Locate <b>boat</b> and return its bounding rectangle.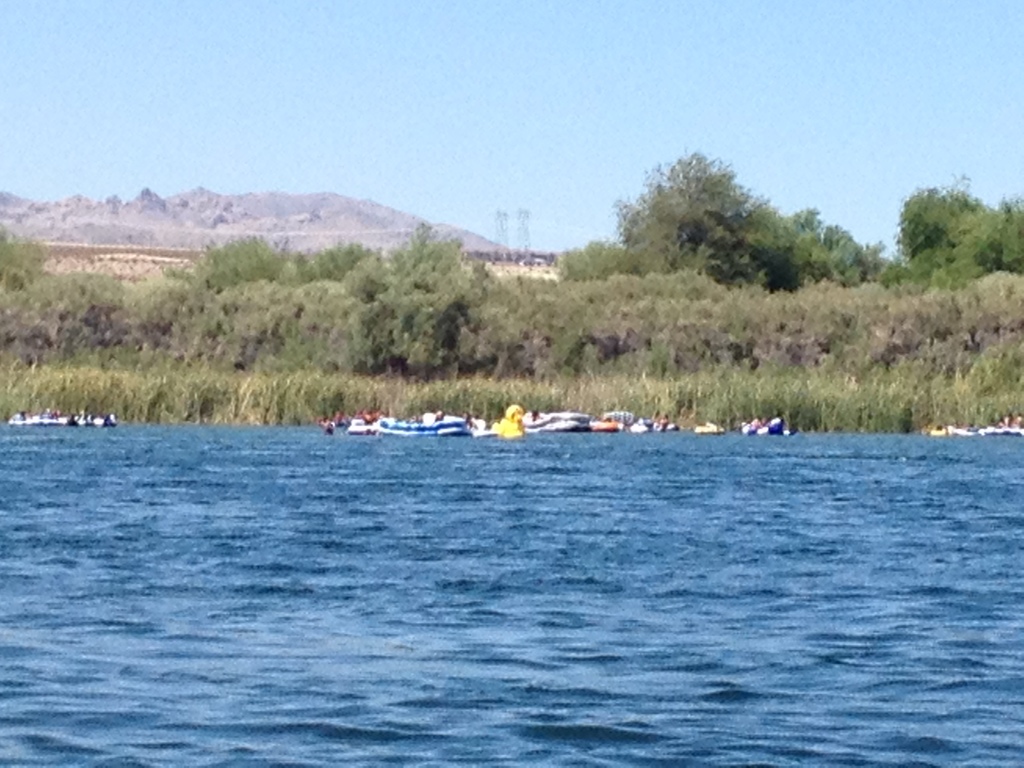
{"left": 374, "top": 413, "right": 469, "bottom": 439}.
